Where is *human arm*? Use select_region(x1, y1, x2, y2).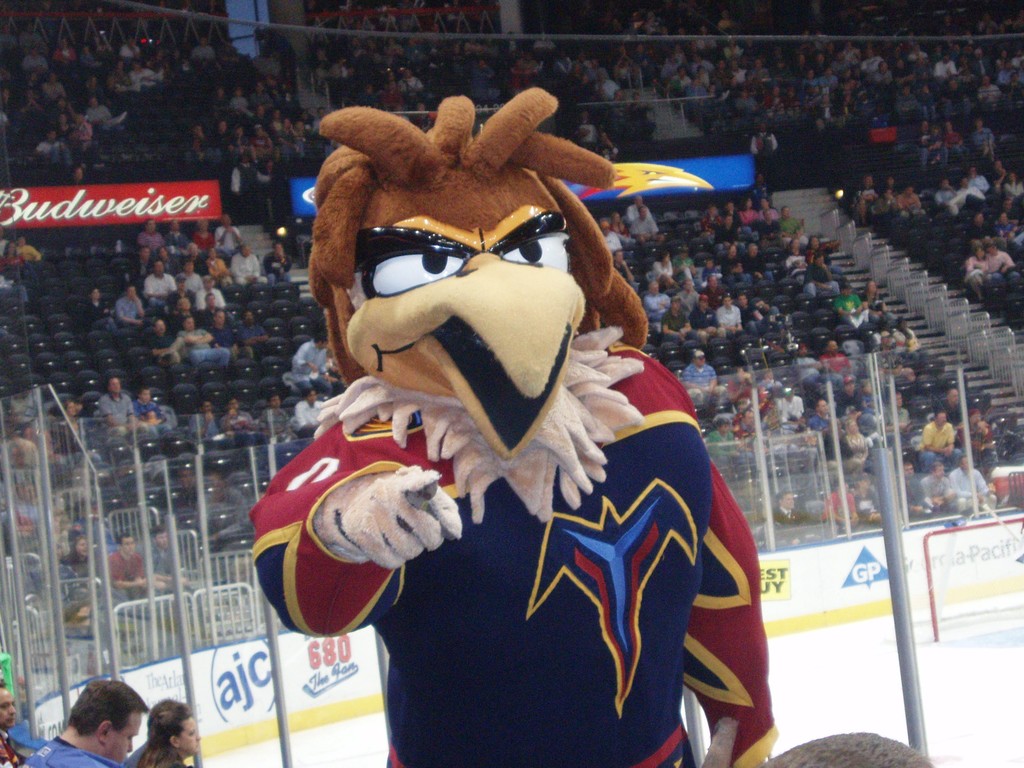
select_region(808, 264, 828, 291).
